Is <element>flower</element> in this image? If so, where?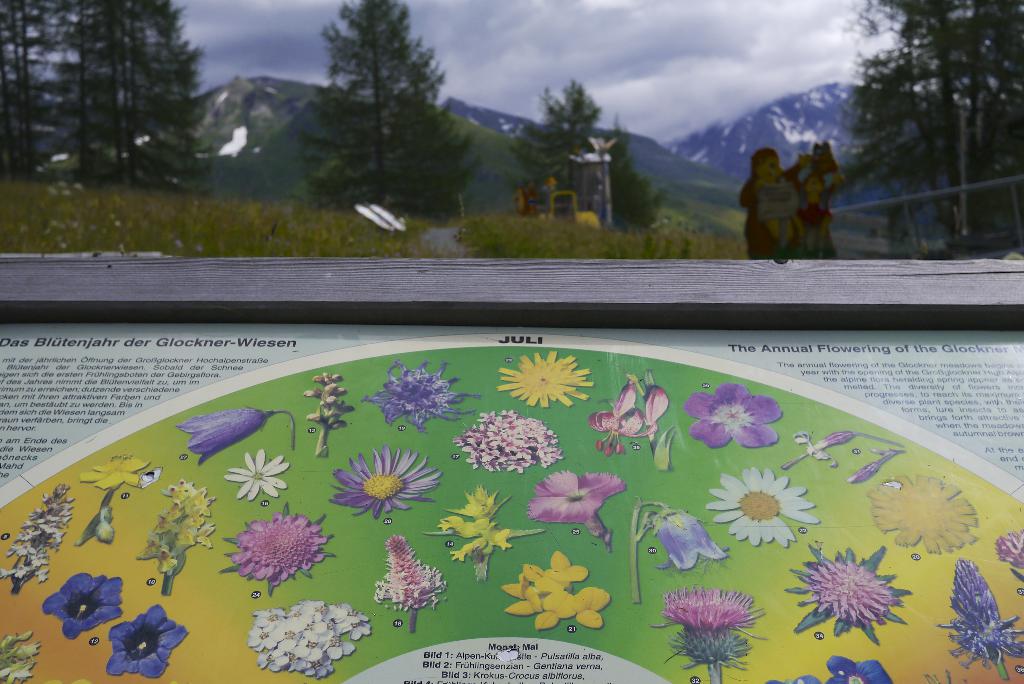
Yes, at <box>991,526,1023,569</box>.
